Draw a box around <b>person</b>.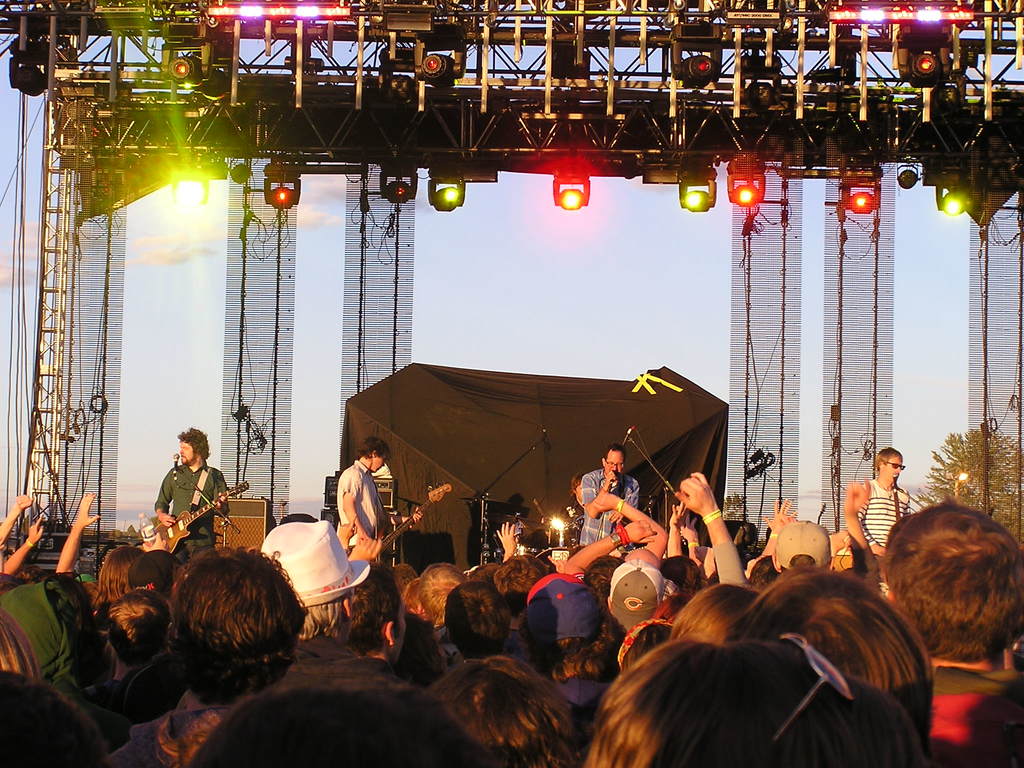
box(875, 494, 1023, 767).
